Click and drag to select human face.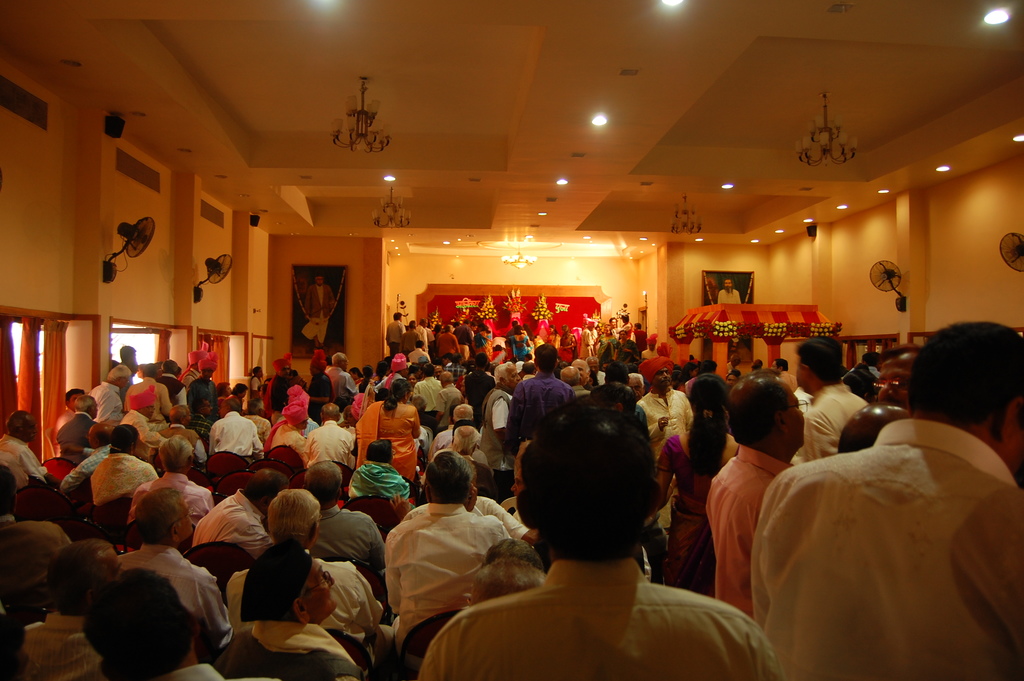
Selection: select_region(653, 368, 673, 387).
